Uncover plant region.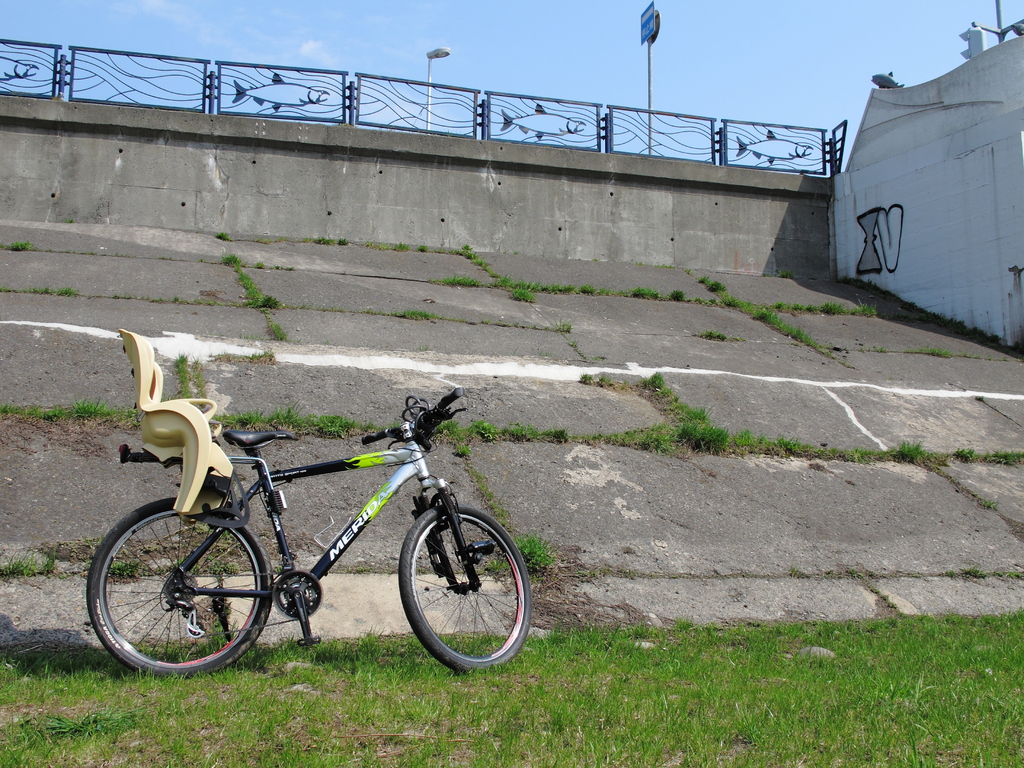
Uncovered: {"left": 59, "top": 289, "right": 76, "bottom": 295}.
